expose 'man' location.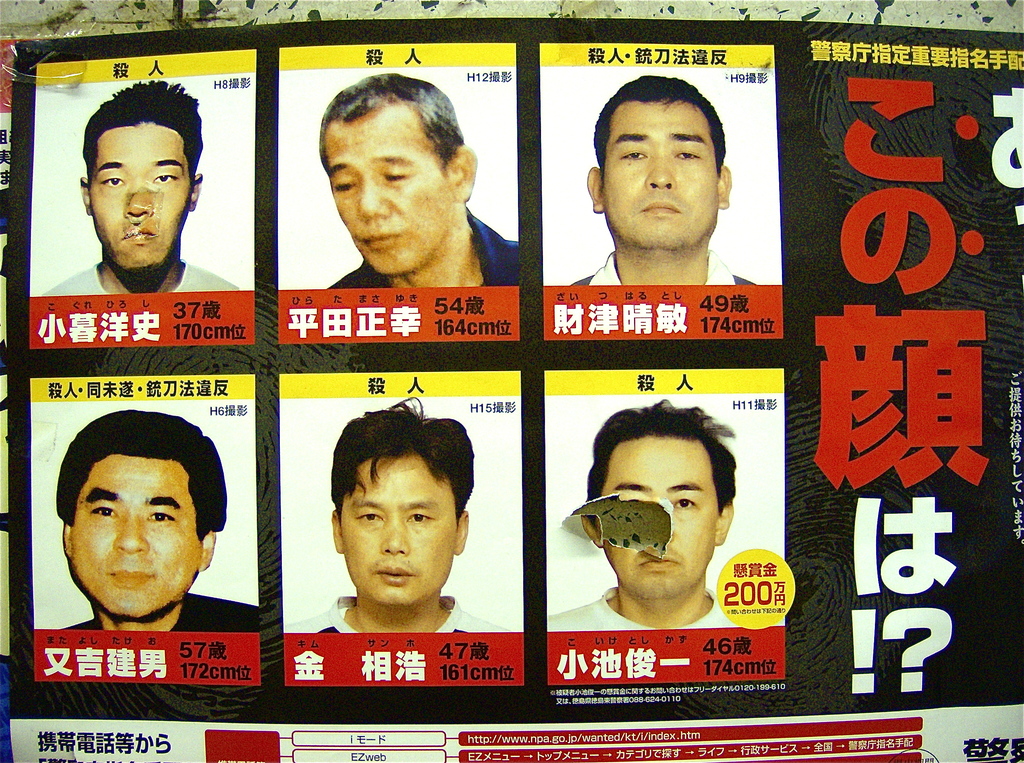
Exposed at (547, 396, 742, 633).
